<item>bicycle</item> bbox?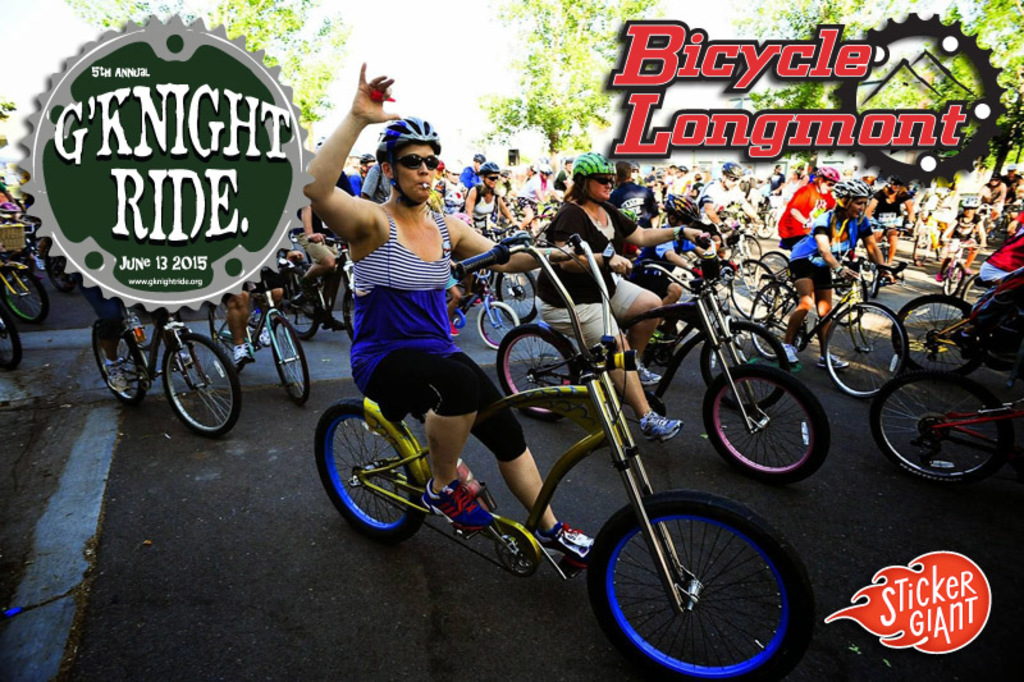
[x1=434, y1=264, x2=526, y2=339]
